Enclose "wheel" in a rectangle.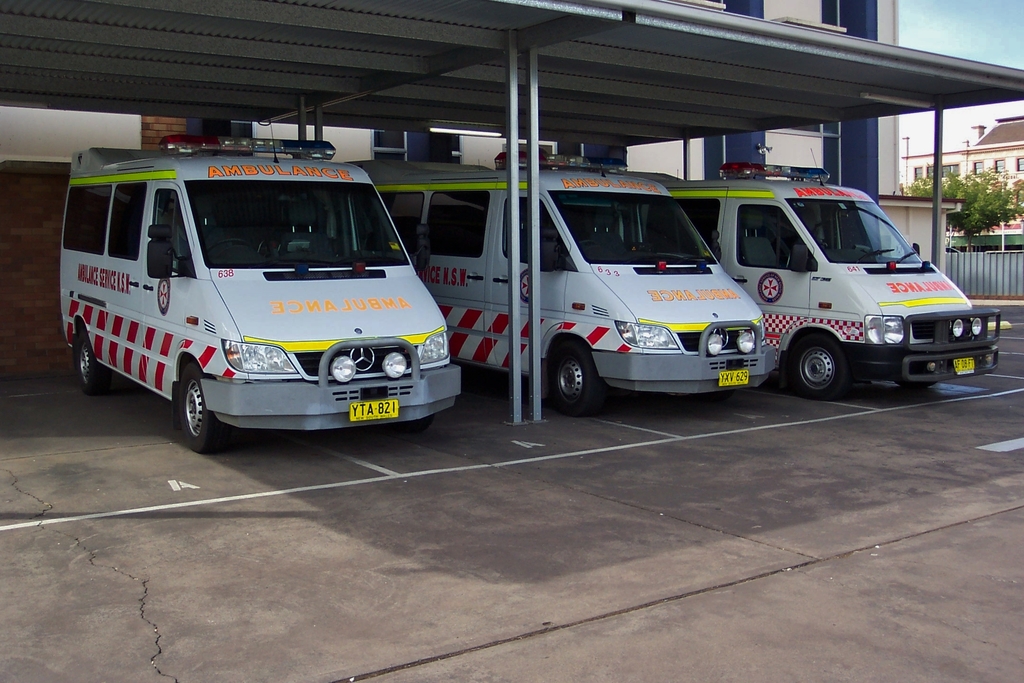
<box>797,334,846,397</box>.
